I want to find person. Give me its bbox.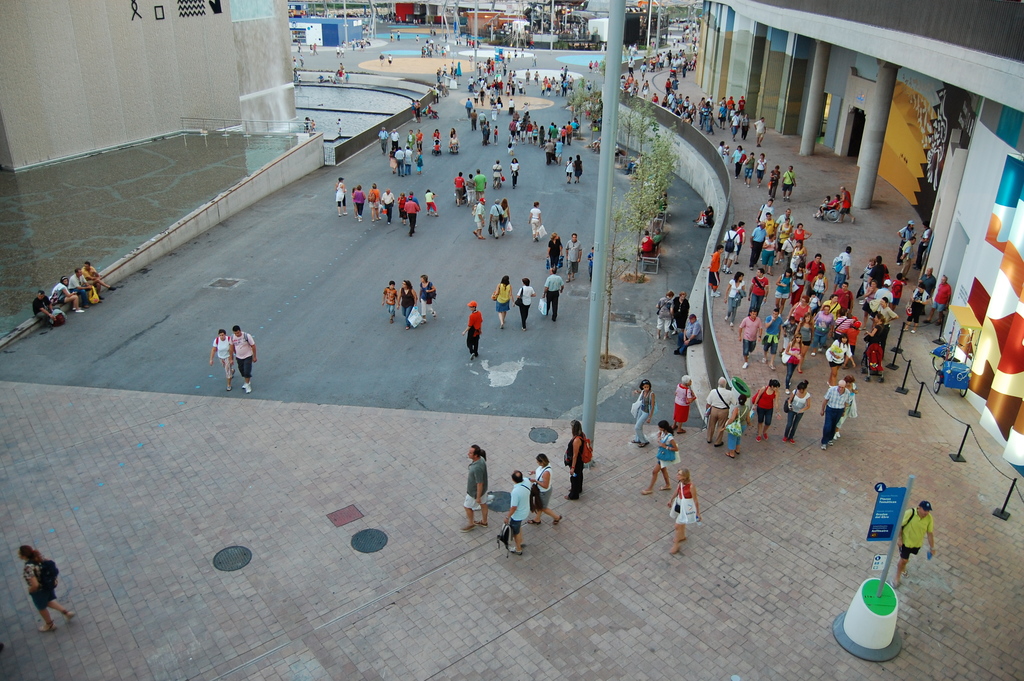
{"x1": 675, "y1": 311, "x2": 703, "y2": 356}.
